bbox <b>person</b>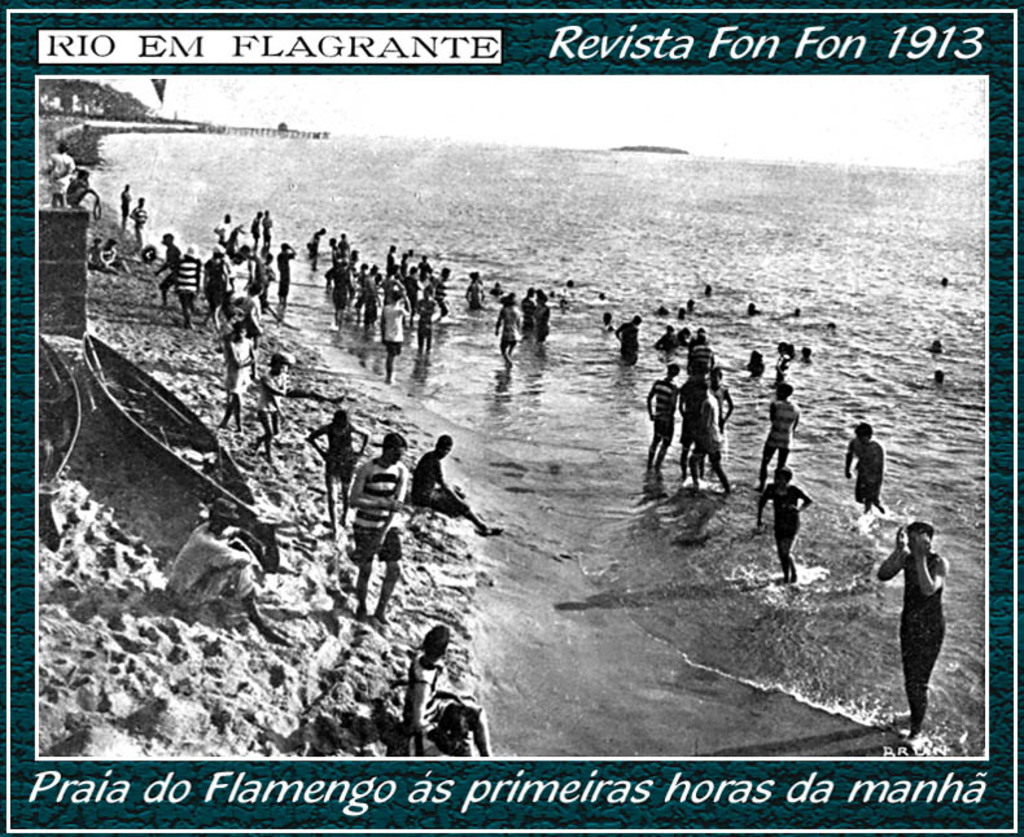
box(399, 617, 491, 761)
